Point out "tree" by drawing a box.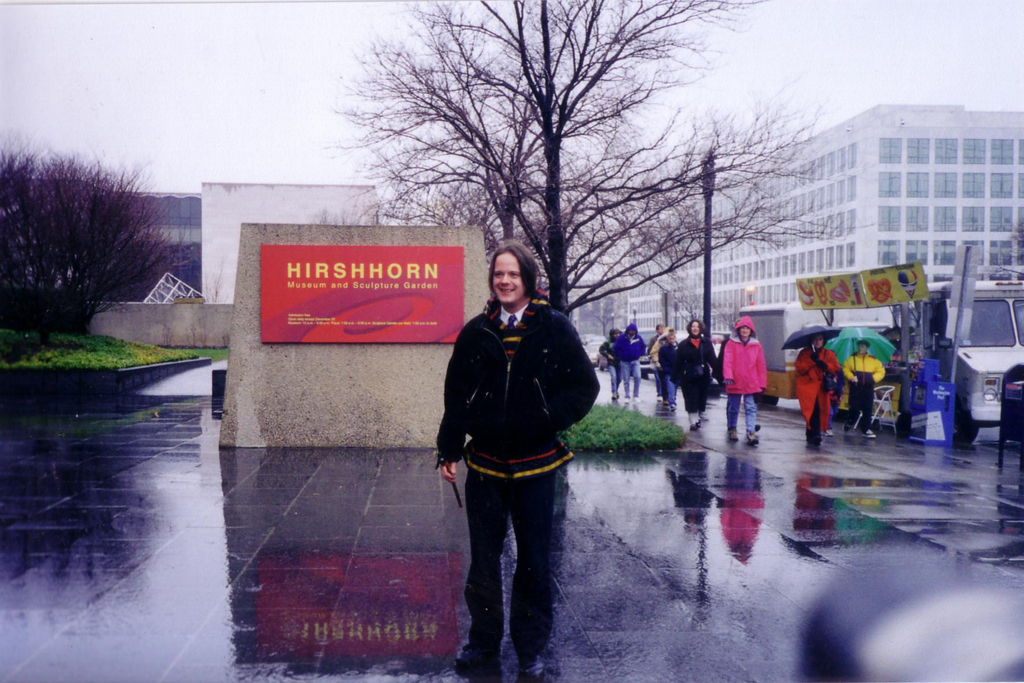
332,0,862,341.
